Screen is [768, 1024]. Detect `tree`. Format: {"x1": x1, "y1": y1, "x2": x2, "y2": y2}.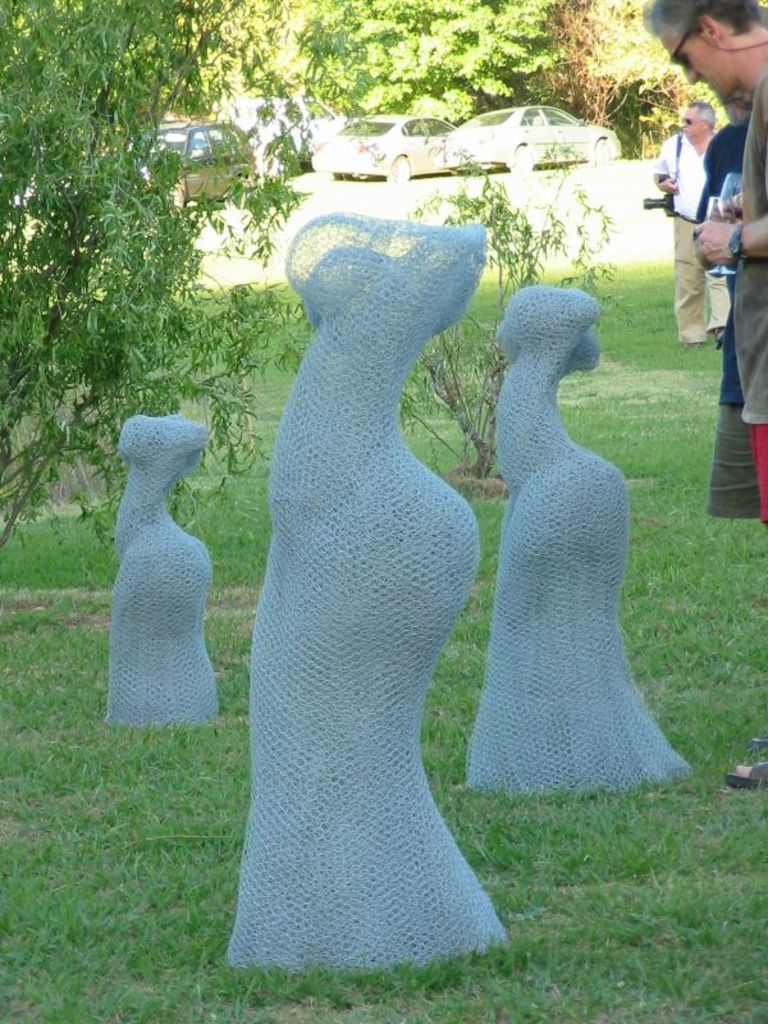
{"x1": 4, "y1": 58, "x2": 282, "y2": 497}.
